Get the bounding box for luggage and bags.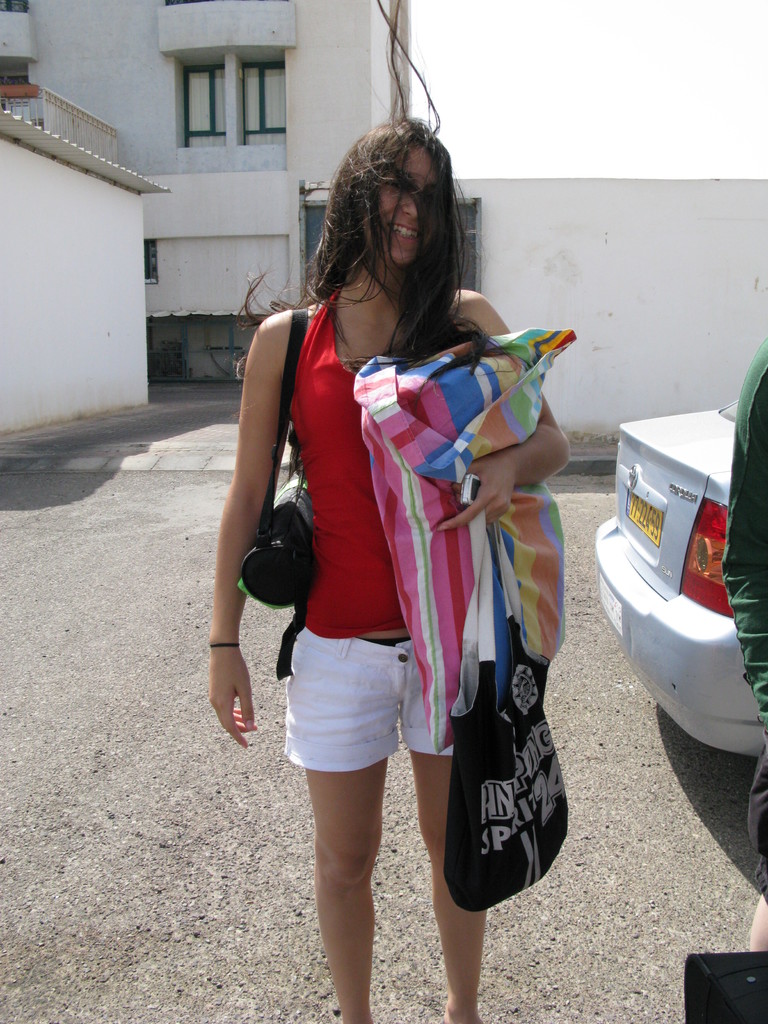
locate(240, 305, 322, 686).
